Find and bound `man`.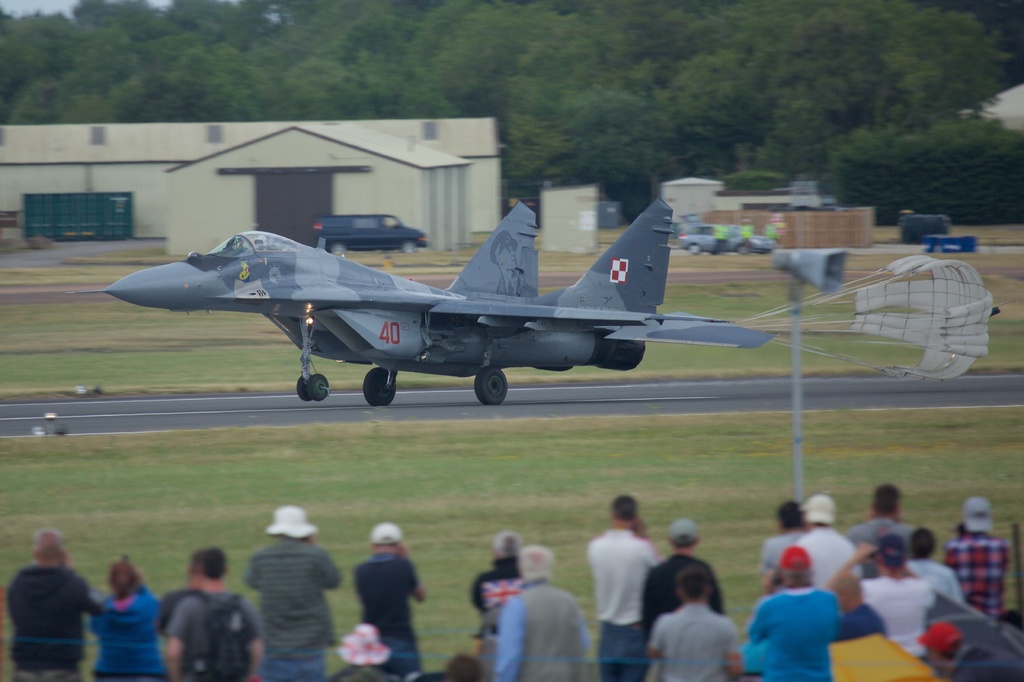
Bound: {"x1": 741, "y1": 545, "x2": 834, "y2": 681}.
